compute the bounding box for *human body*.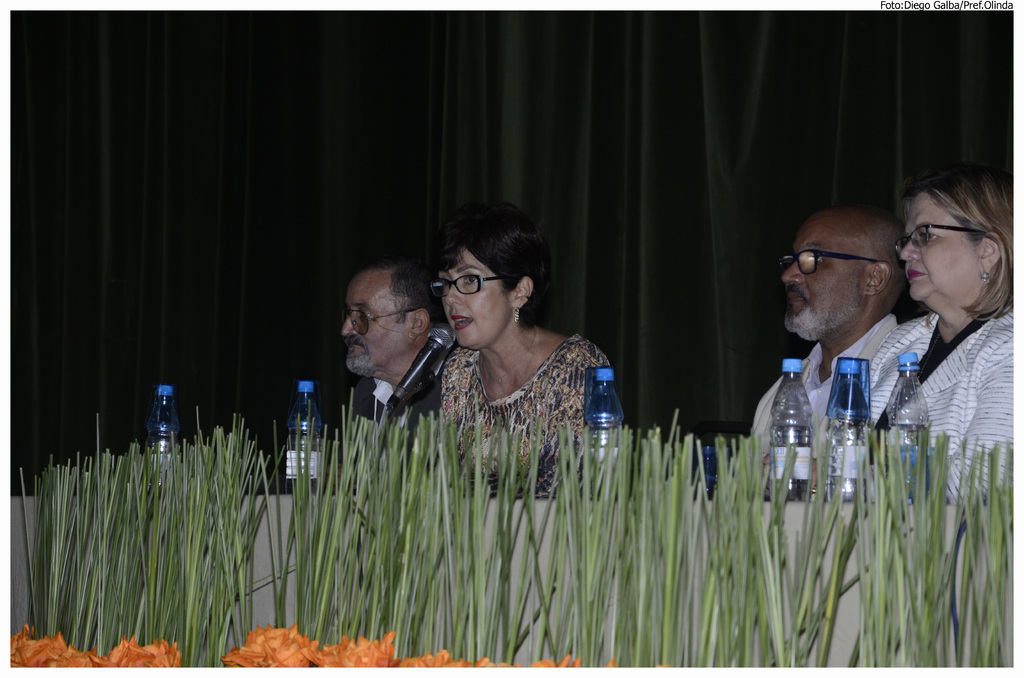
(743, 205, 931, 499).
